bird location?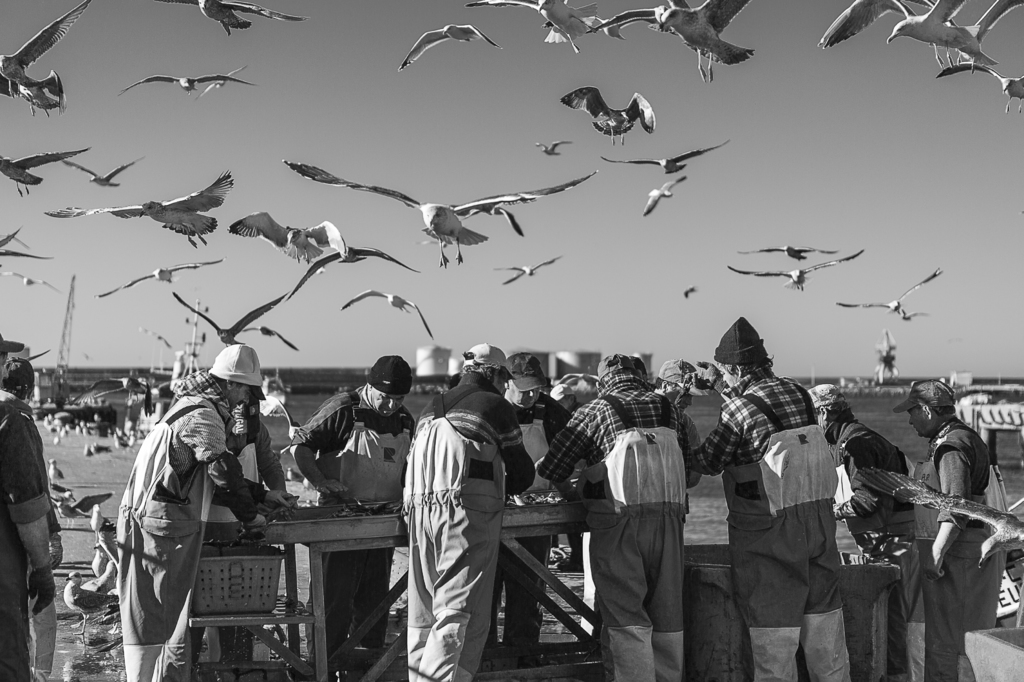
(0, 269, 67, 302)
